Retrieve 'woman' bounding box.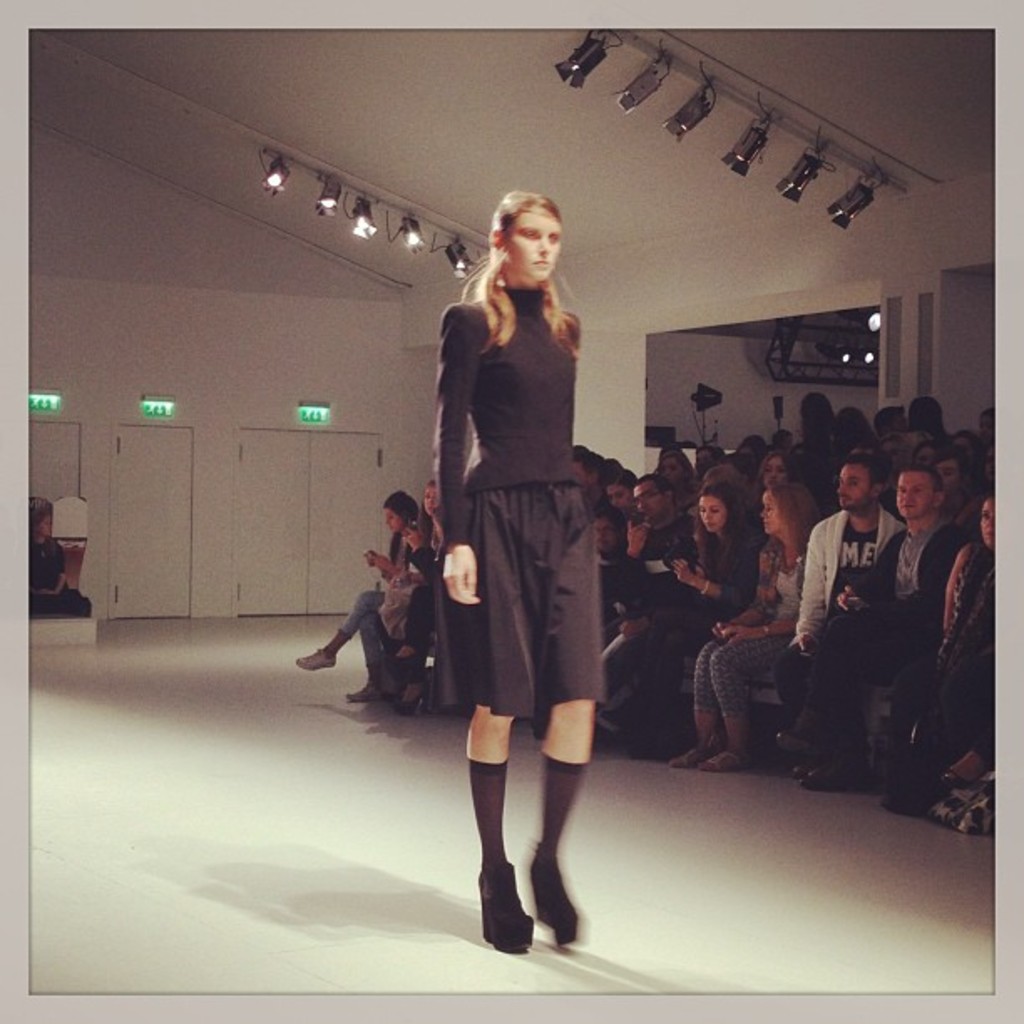
Bounding box: 621,485,766,745.
